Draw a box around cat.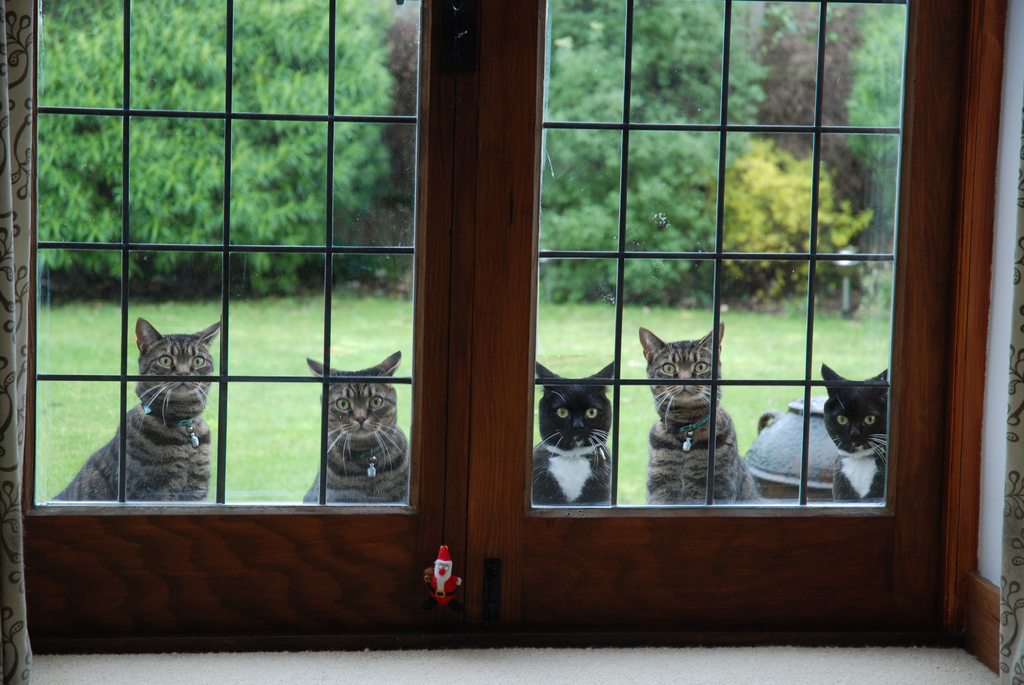
box=[823, 361, 886, 508].
